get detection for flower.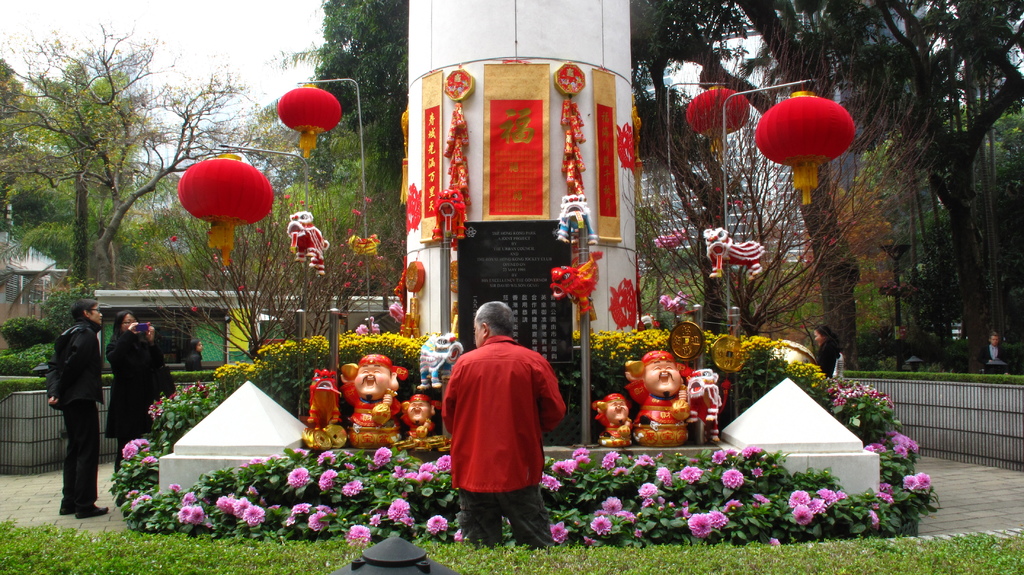
Detection: BBox(134, 494, 152, 511).
